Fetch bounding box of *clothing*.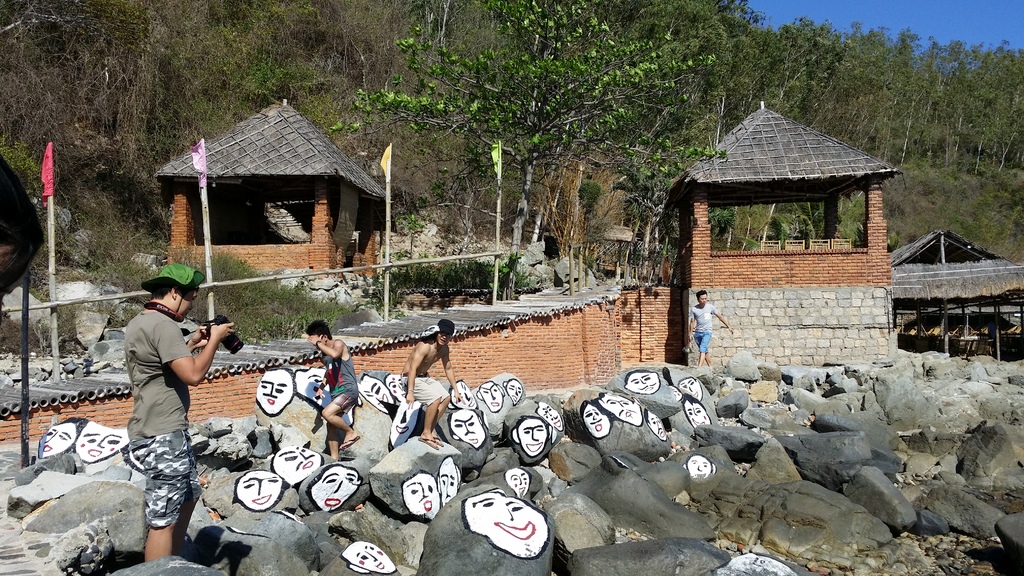
Bbox: [115, 278, 206, 498].
